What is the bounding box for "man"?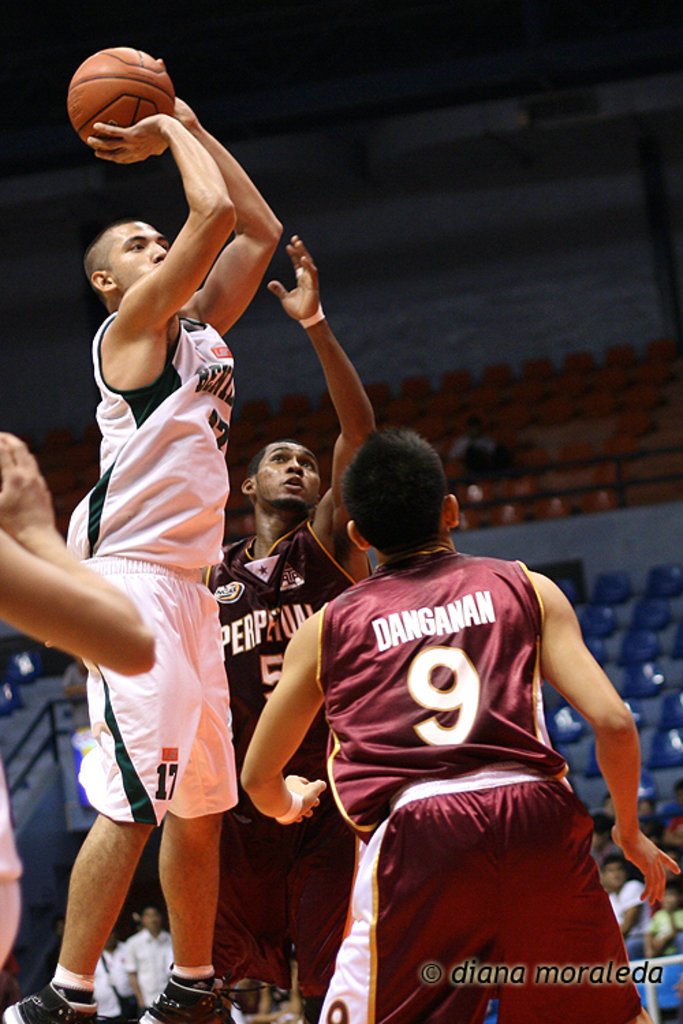
detection(0, 431, 158, 979).
